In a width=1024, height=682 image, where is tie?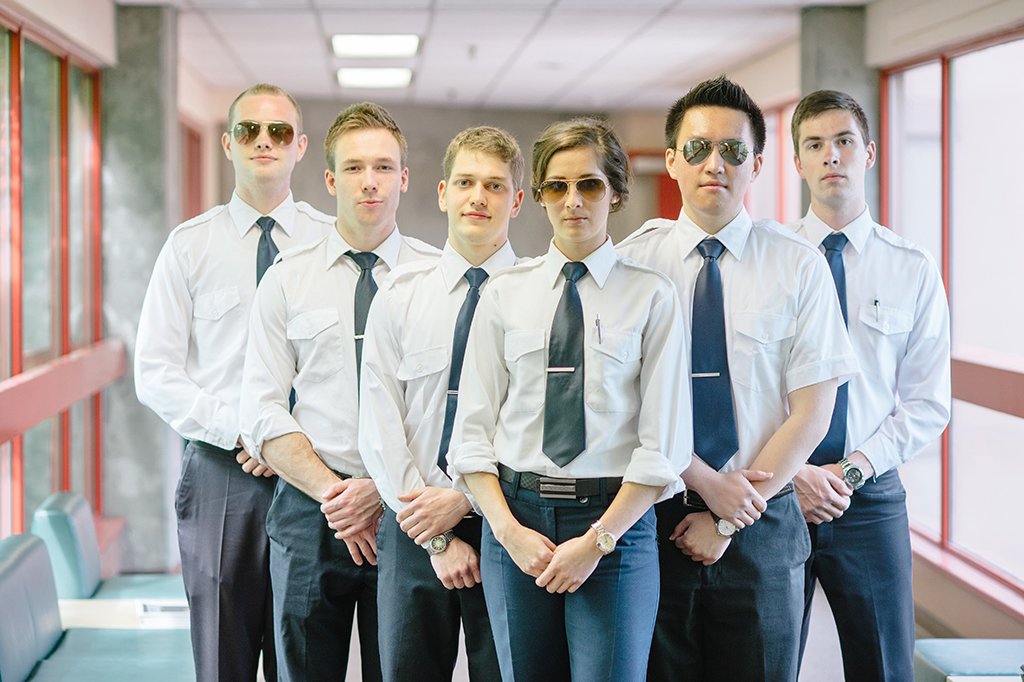
(x1=542, y1=260, x2=588, y2=469).
